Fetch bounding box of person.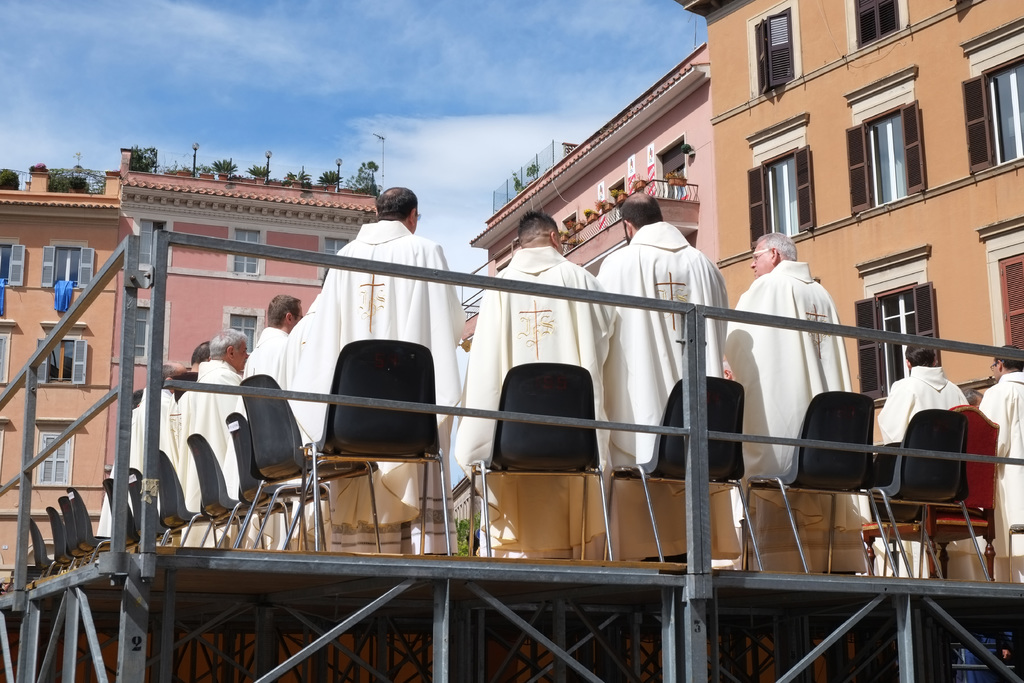
Bbox: Rect(750, 202, 852, 512).
